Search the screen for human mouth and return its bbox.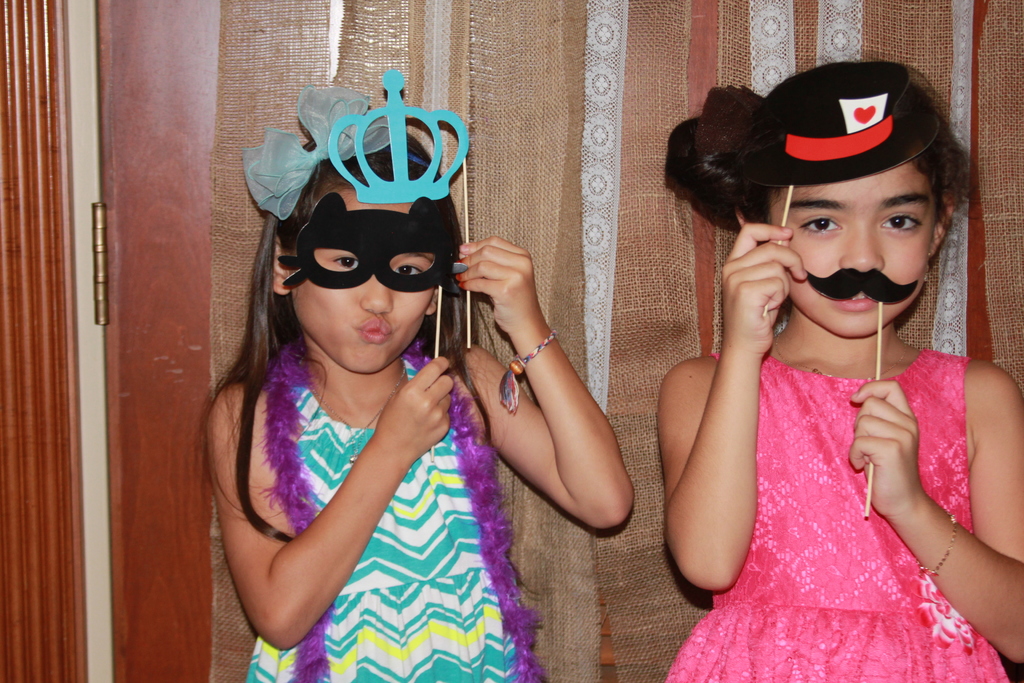
Found: bbox(352, 313, 390, 344).
